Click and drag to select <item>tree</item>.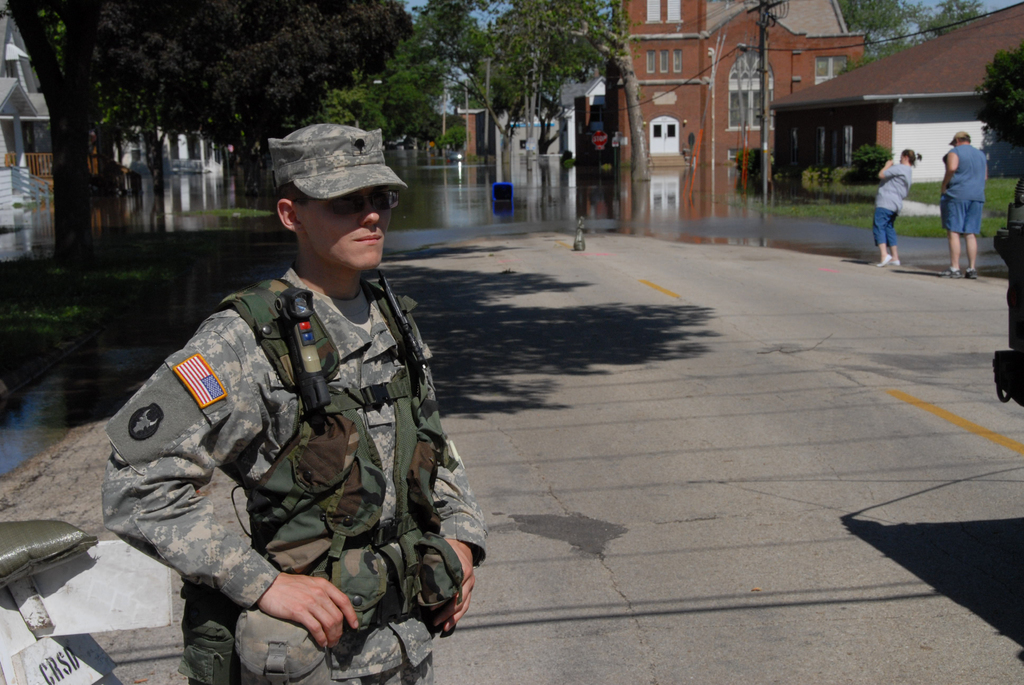
Selection: <box>328,0,503,166</box>.
